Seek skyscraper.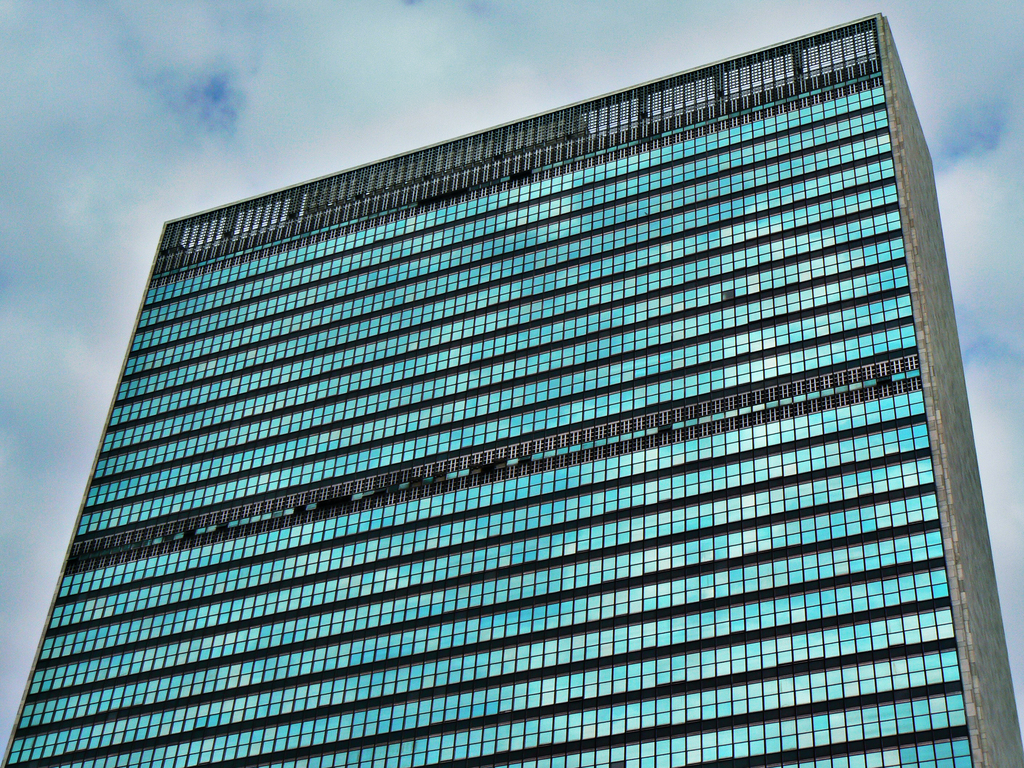
0:14:1023:767.
